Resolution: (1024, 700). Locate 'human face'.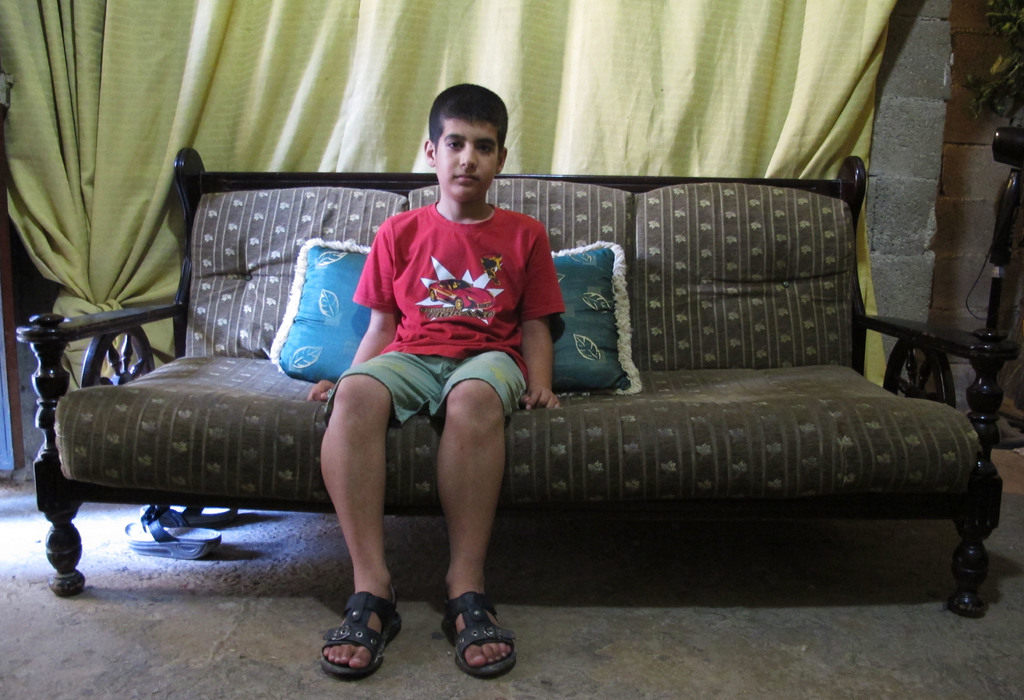
(x1=432, y1=119, x2=502, y2=204).
